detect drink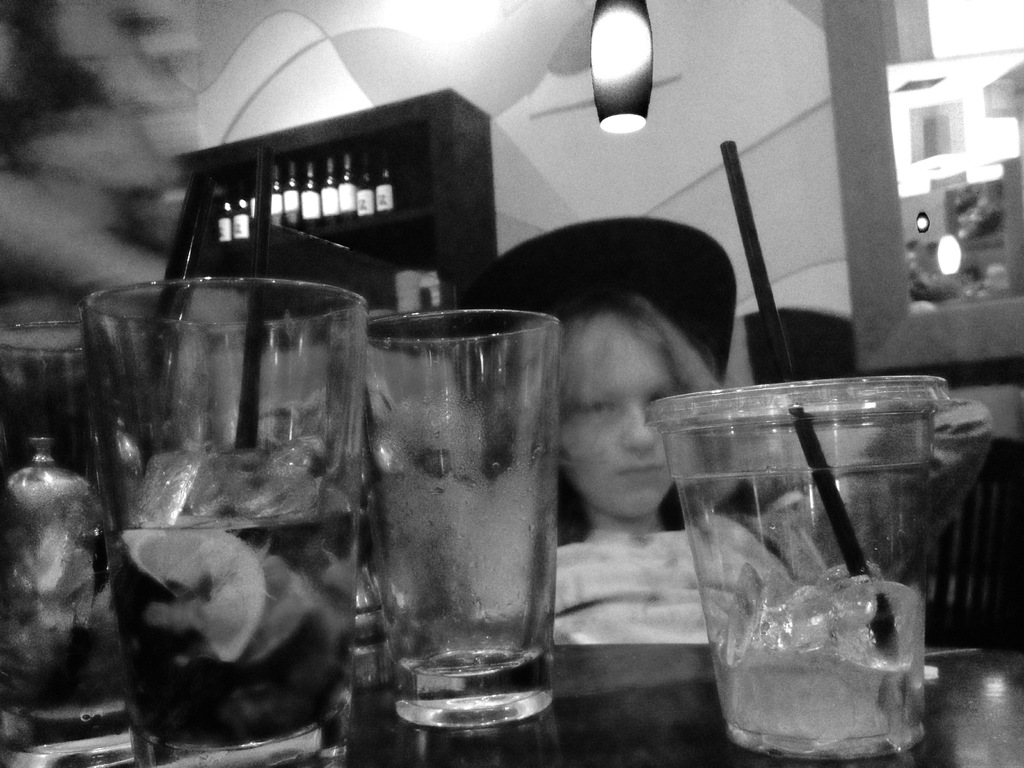
Rect(668, 342, 947, 767)
